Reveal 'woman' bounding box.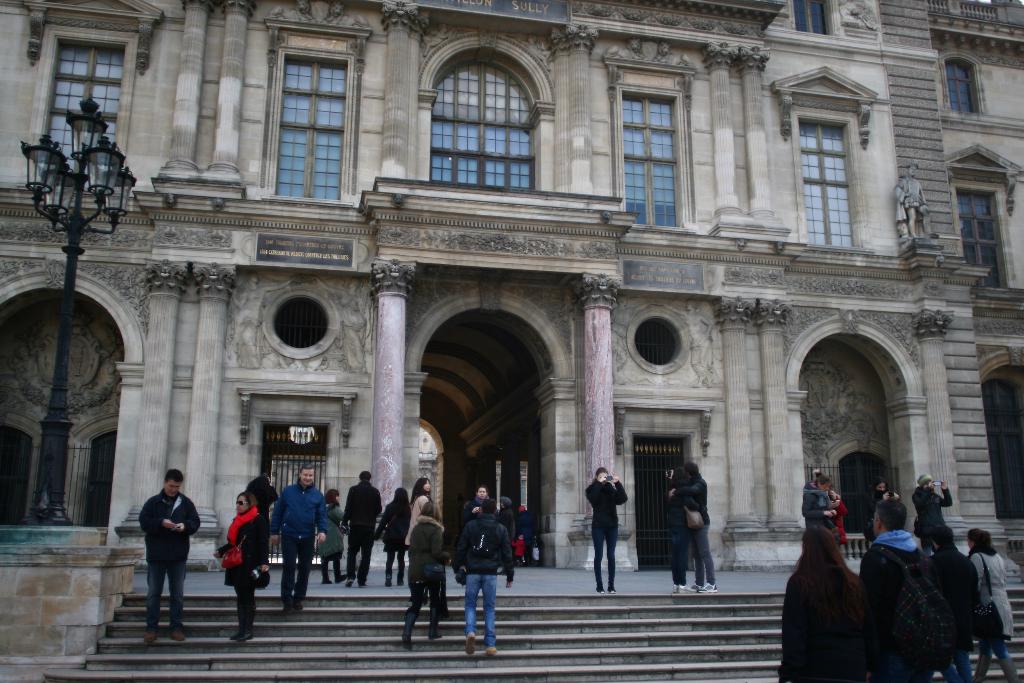
Revealed: 399,500,449,649.
